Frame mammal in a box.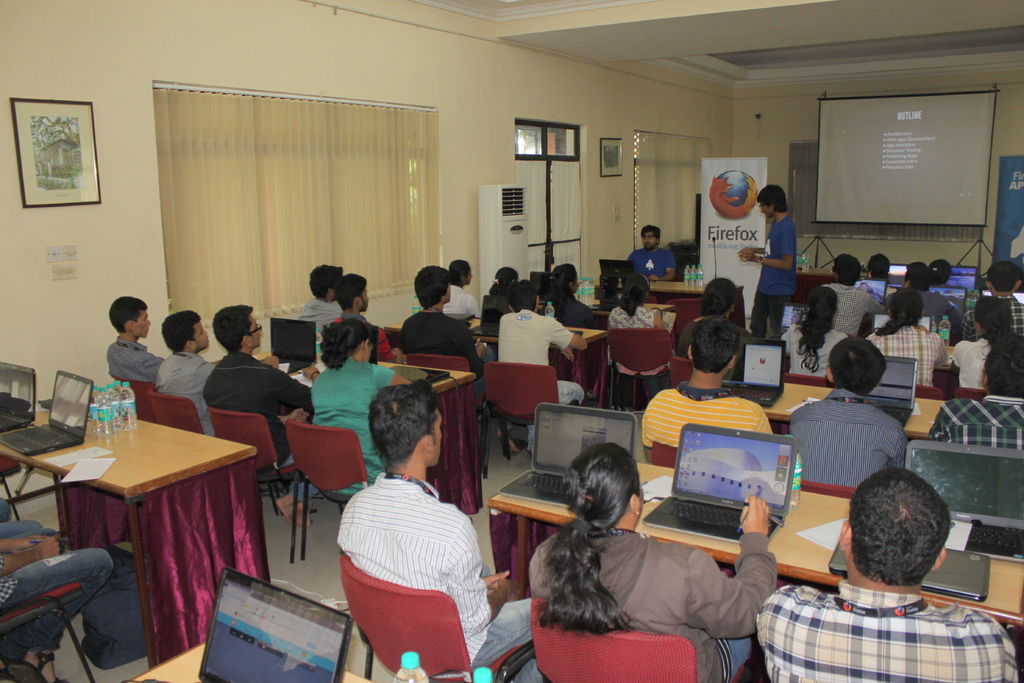
857, 254, 901, 305.
